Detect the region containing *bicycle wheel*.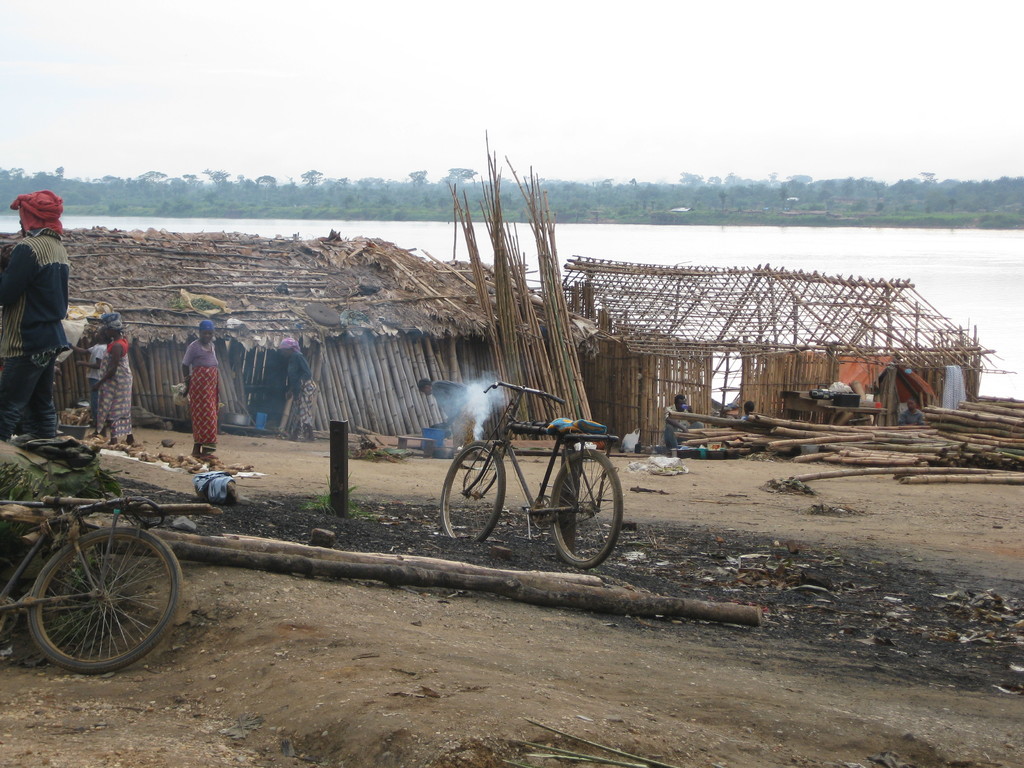
<bbox>436, 436, 505, 546</bbox>.
